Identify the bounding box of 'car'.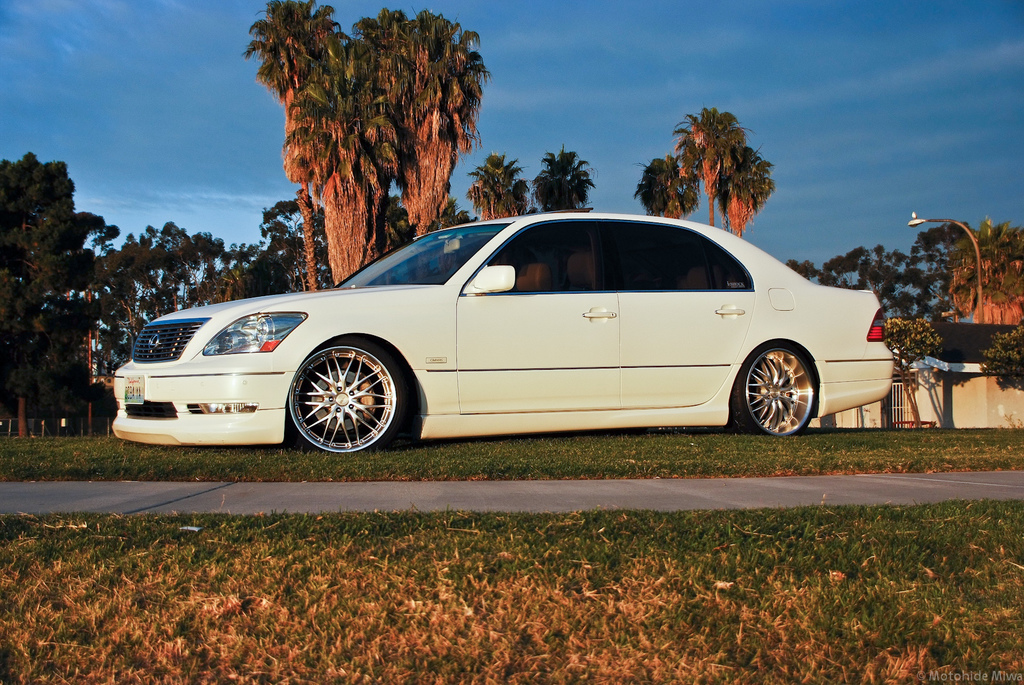
<bbox>111, 211, 910, 452</bbox>.
